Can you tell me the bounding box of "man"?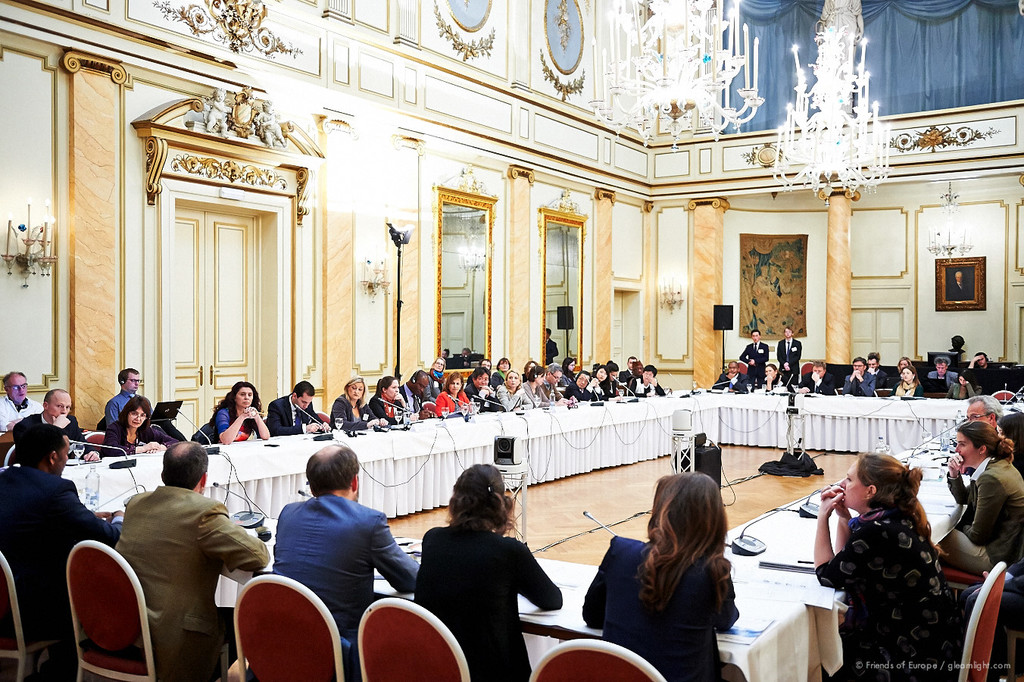
0:427:117:681.
